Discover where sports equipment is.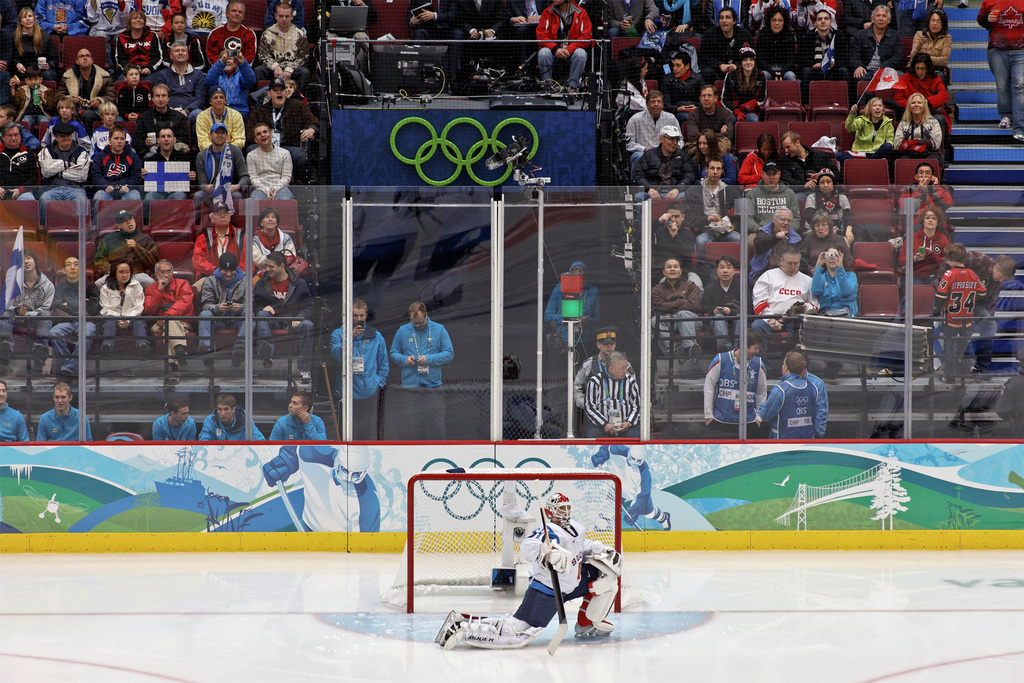
Discovered at bbox=(376, 470, 621, 613).
